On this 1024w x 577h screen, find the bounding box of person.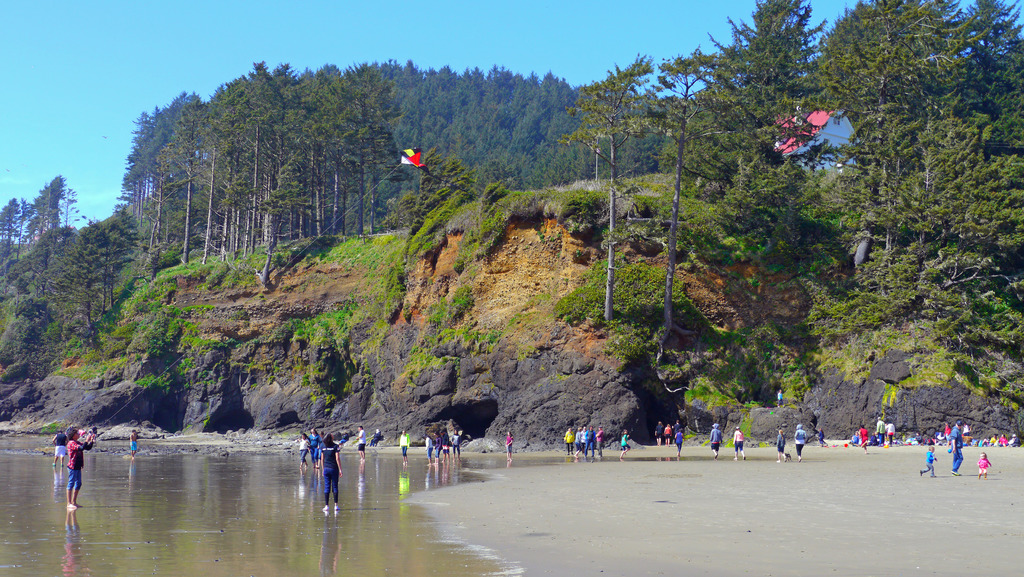
Bounding box: {"x1": 372, "y1": 426, "x2": 382, "y2": 447}.
